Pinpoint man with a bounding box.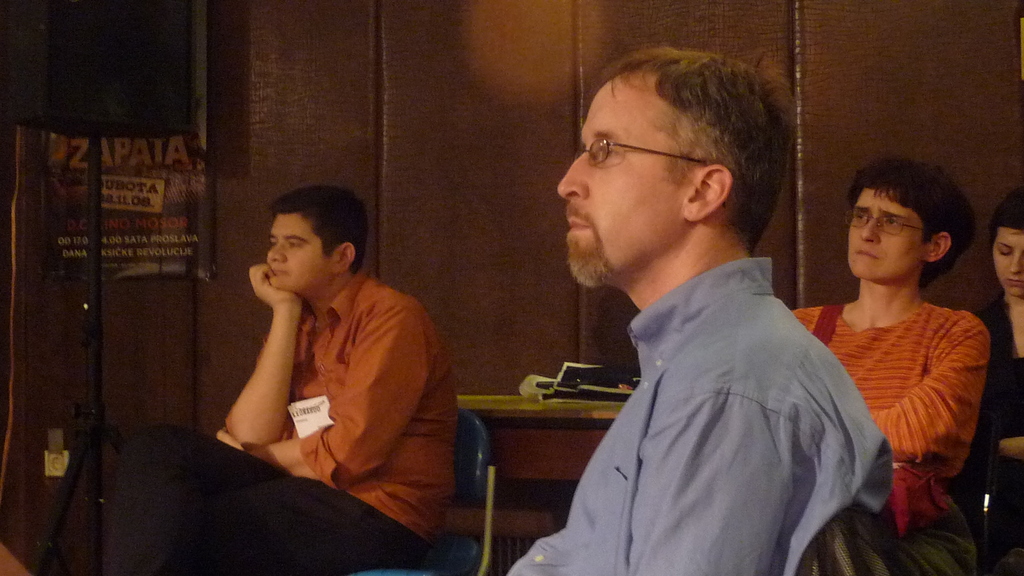
crop(483, 56, 911, 566).
